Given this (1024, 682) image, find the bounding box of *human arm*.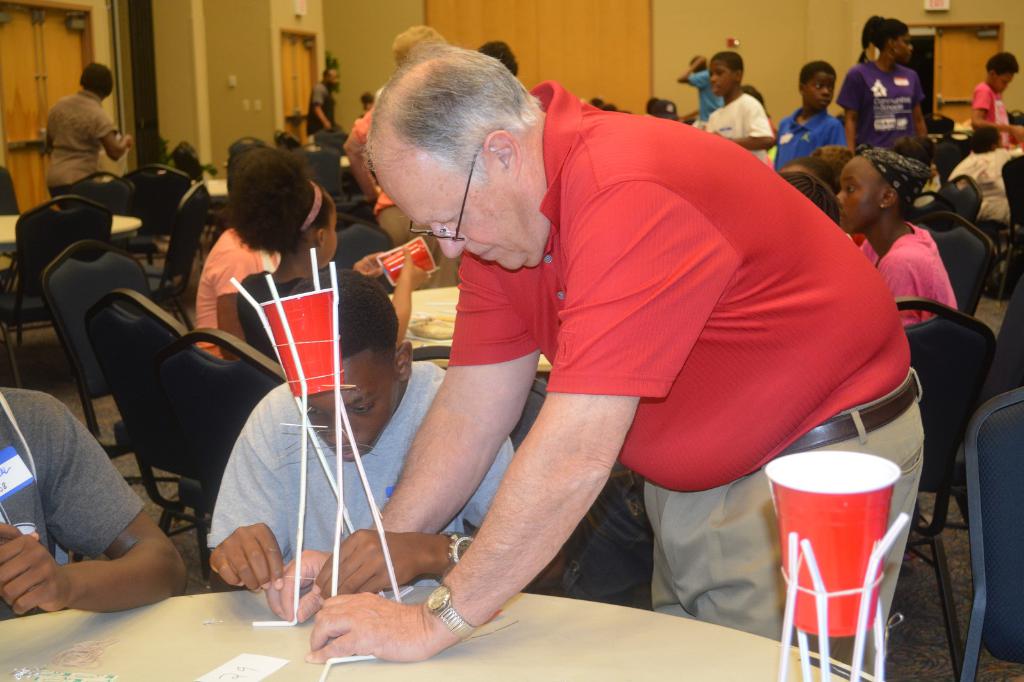
x1=308 y1=81 x2=335 y2=134.
